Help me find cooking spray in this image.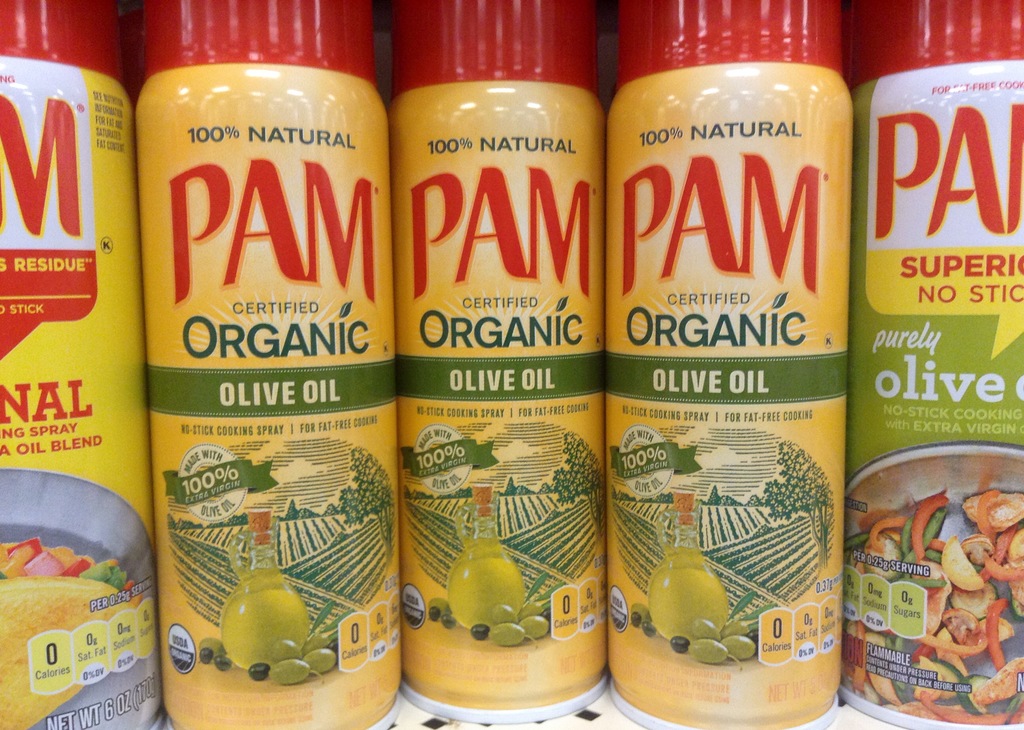
Found it: (600,0,845,729).
